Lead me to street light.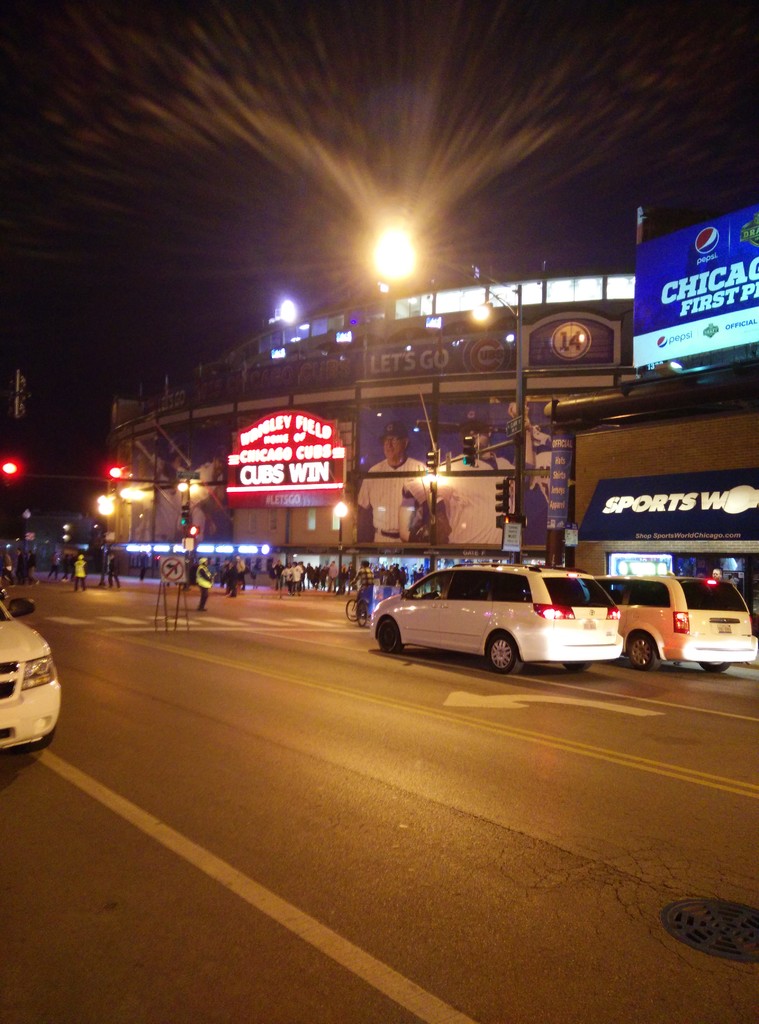
Lead to x1=356, y1=230, x2=520, y2=559.
